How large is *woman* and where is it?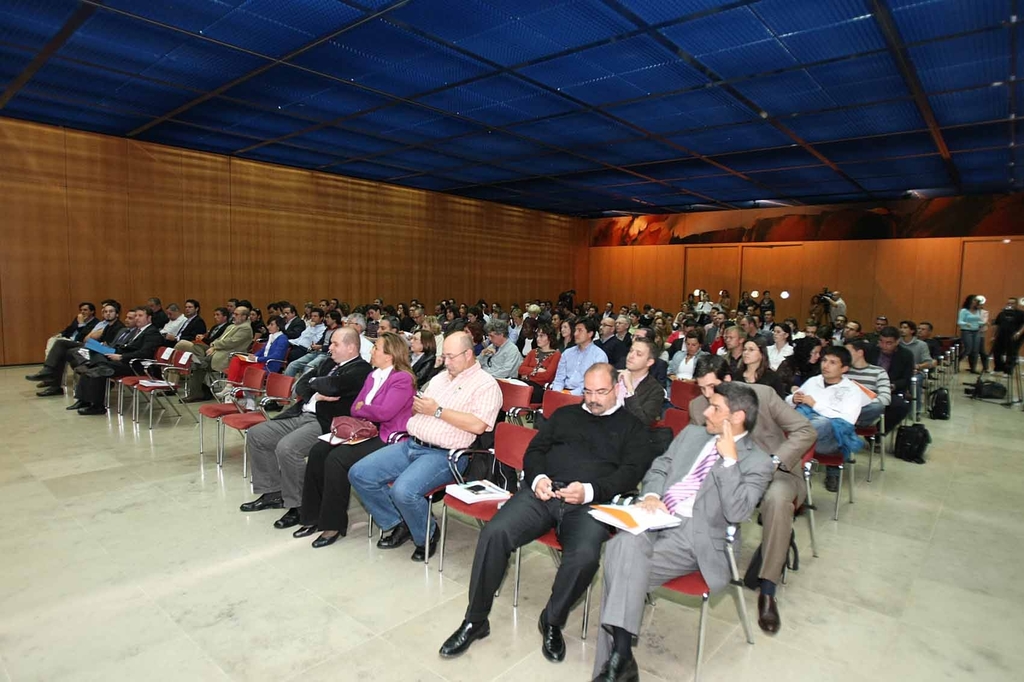
Bounding box: <bbox>295, 333, 417, 545</bbox>.
